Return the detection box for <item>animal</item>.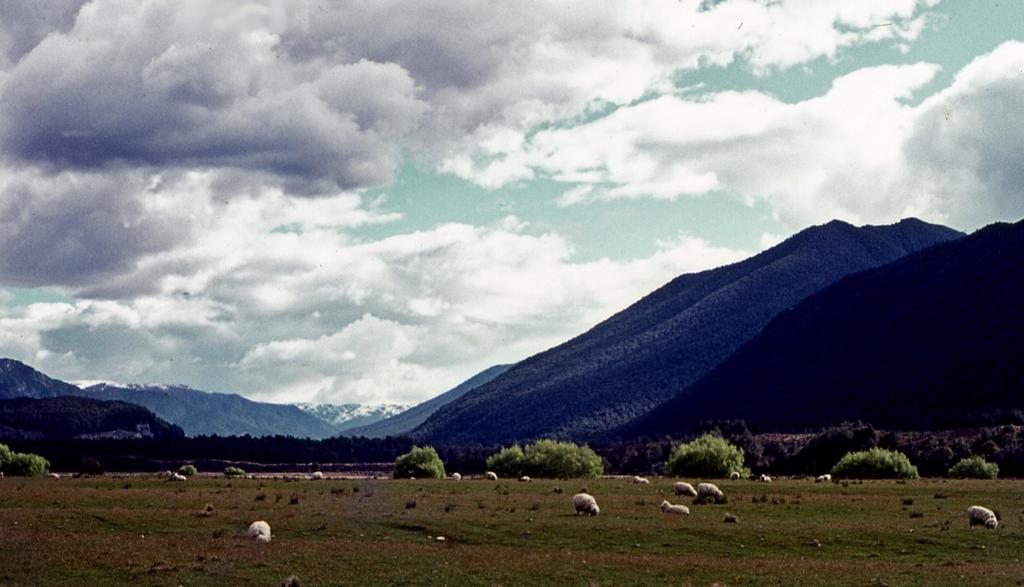
692, 478, 725, 503.
